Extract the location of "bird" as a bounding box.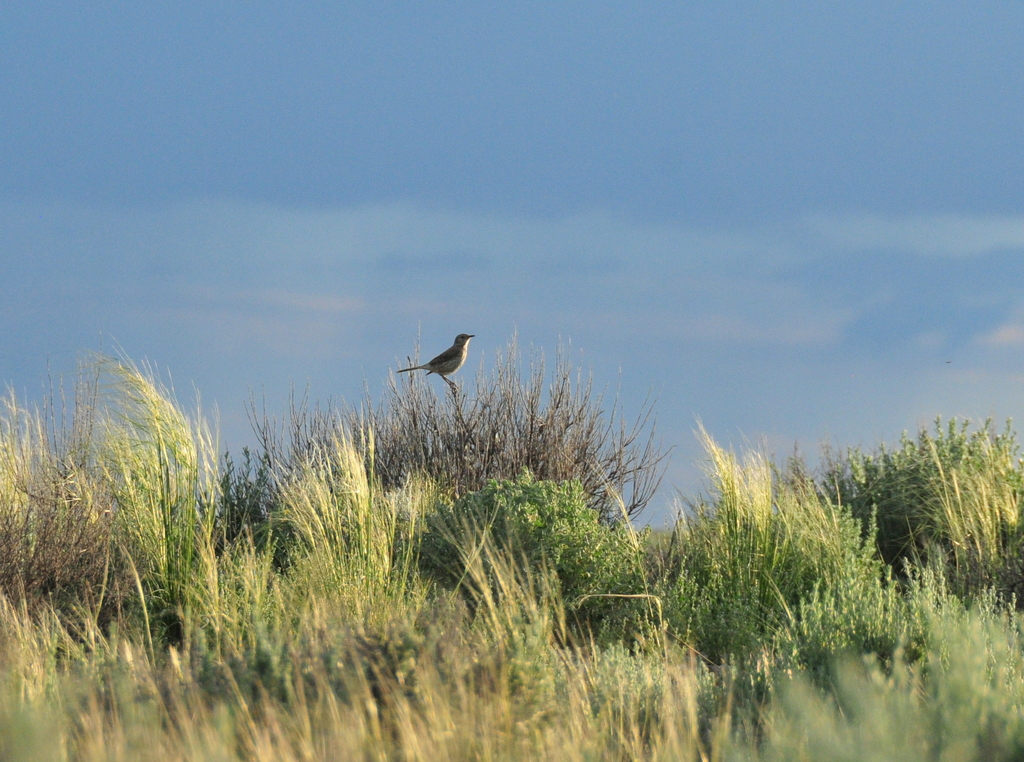
397:331:484:402.
